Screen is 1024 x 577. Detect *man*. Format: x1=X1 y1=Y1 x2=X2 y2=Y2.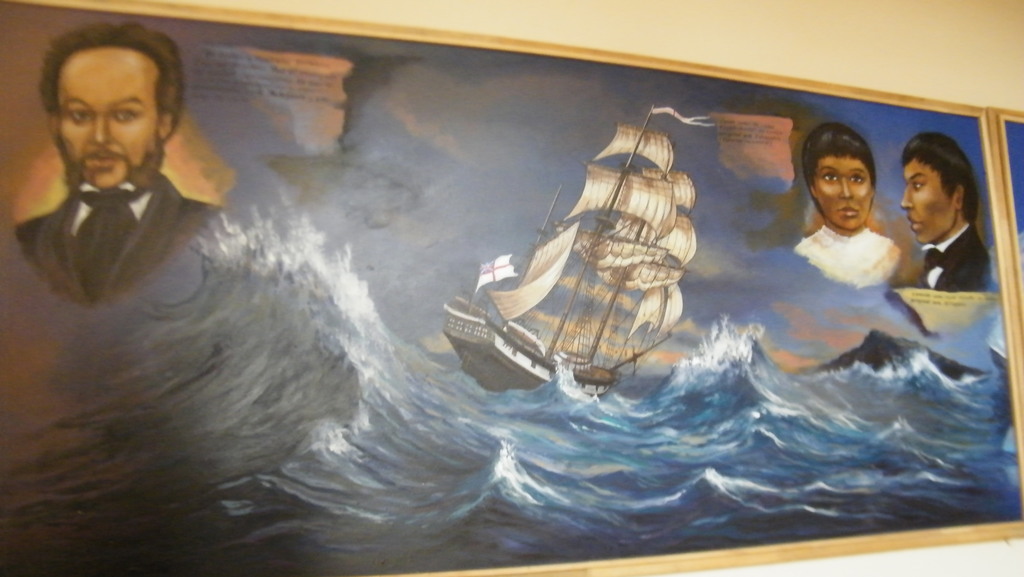
x1=12 y1=20 x2=220 y2=309.
